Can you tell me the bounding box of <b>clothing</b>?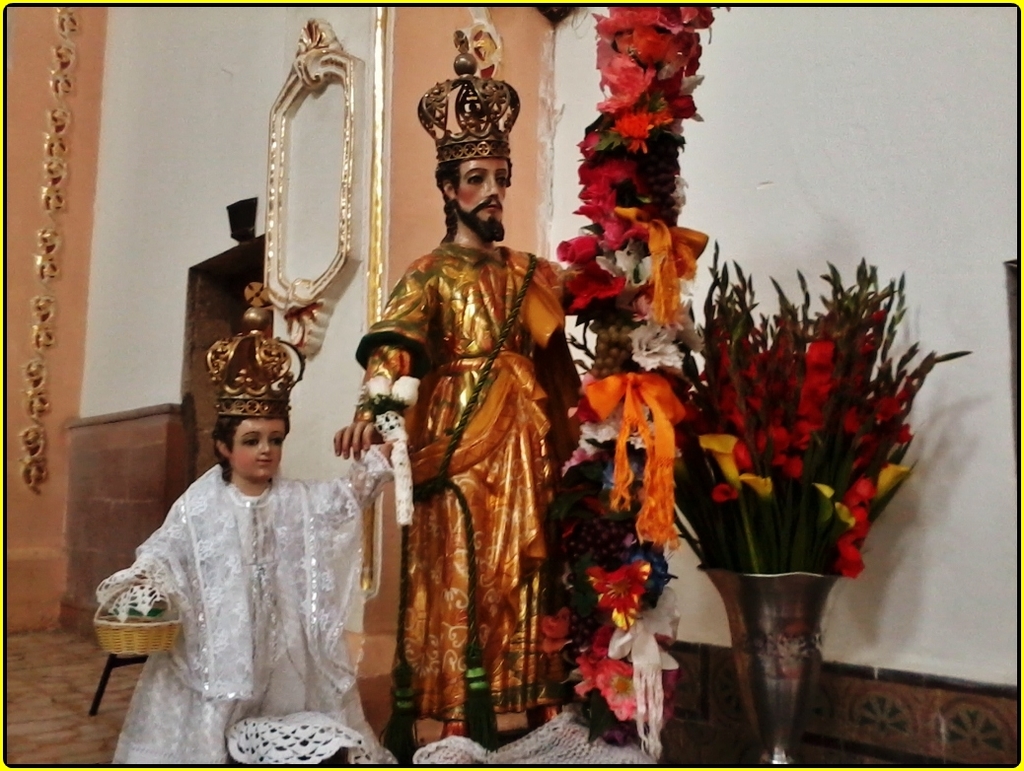
[354,243,573,715].
